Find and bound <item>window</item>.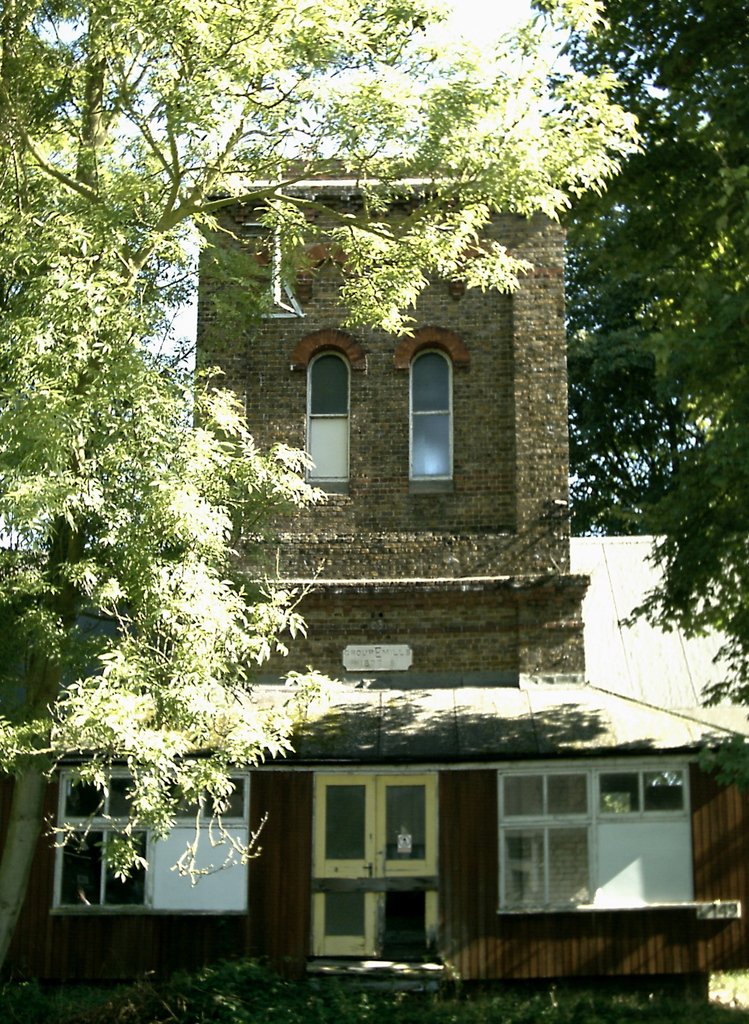
Bound: box=[300, 348, 348, 484].
